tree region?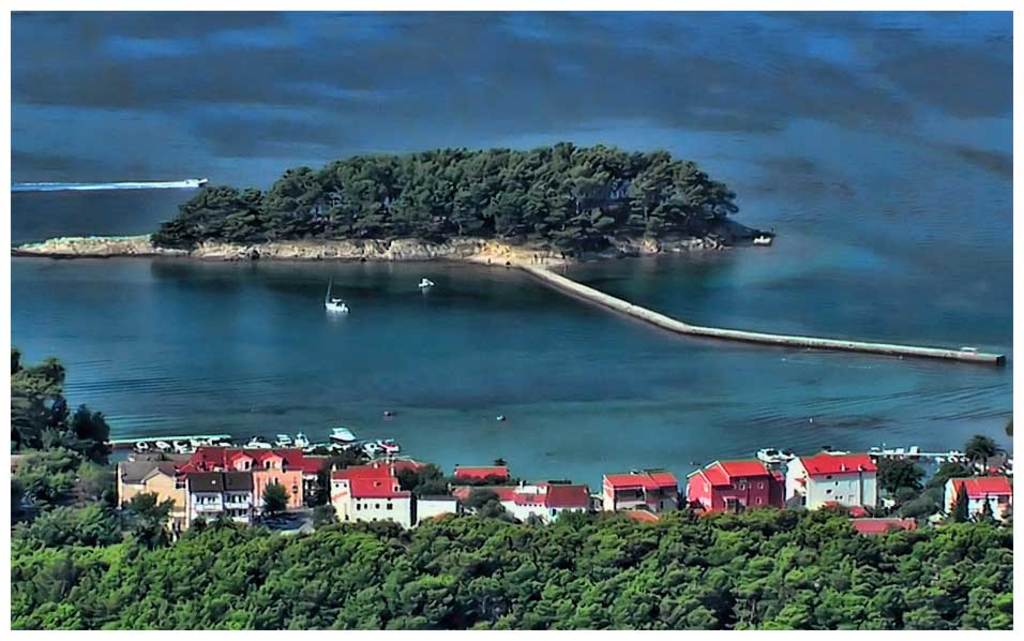
461/486/502/515
